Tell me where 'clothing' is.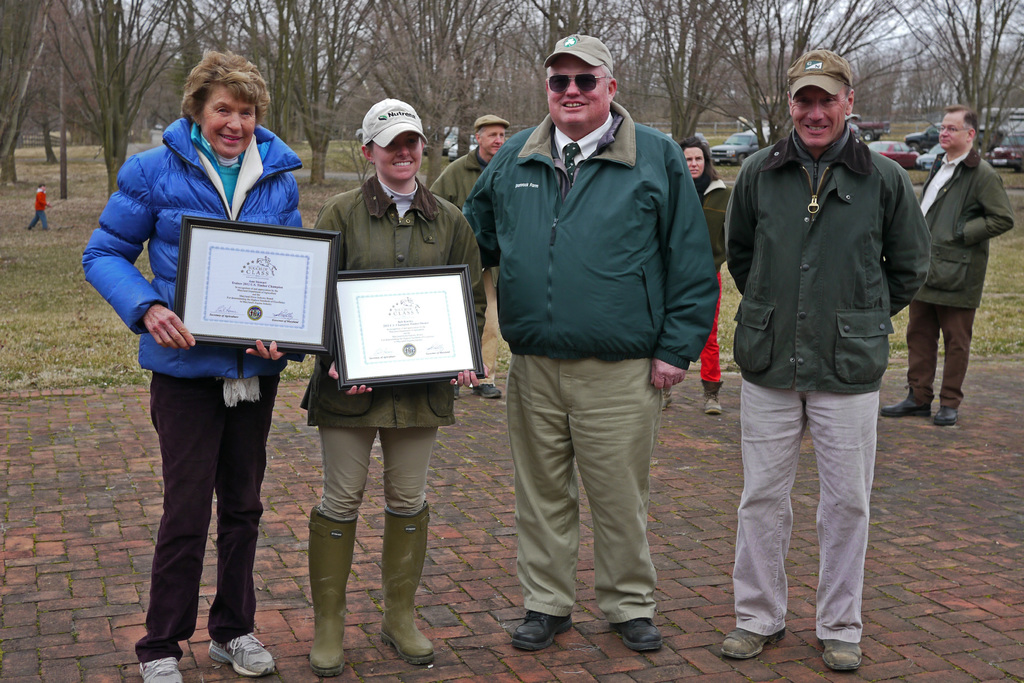
'clothing' is at <region>727, 130, 931, 391</region>.
